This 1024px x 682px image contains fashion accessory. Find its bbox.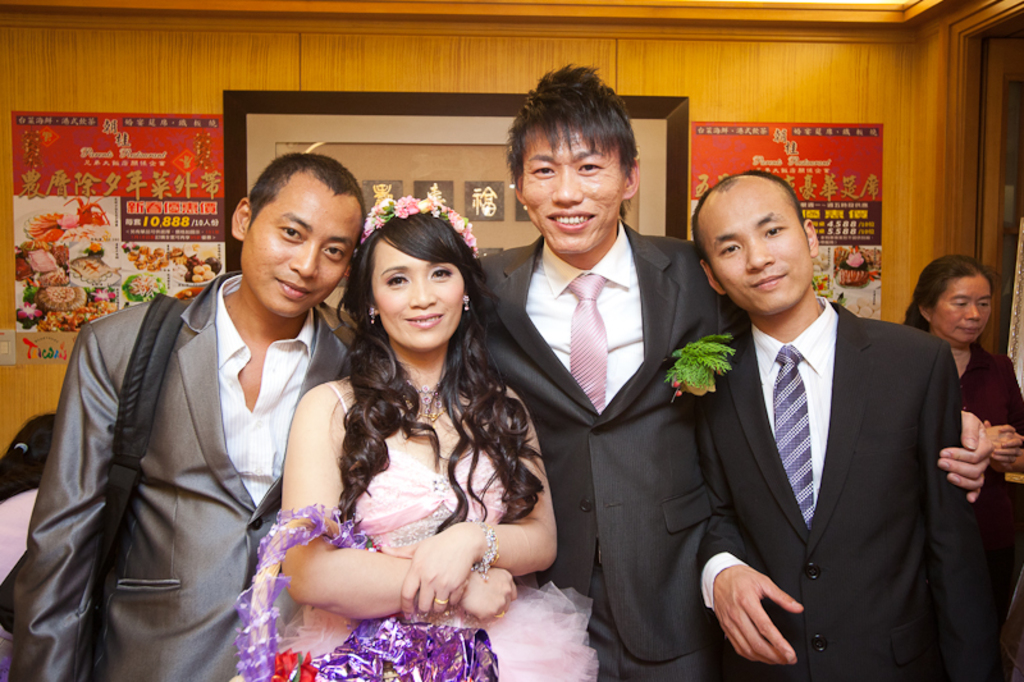
Rect(362, 187, 477, 253).
